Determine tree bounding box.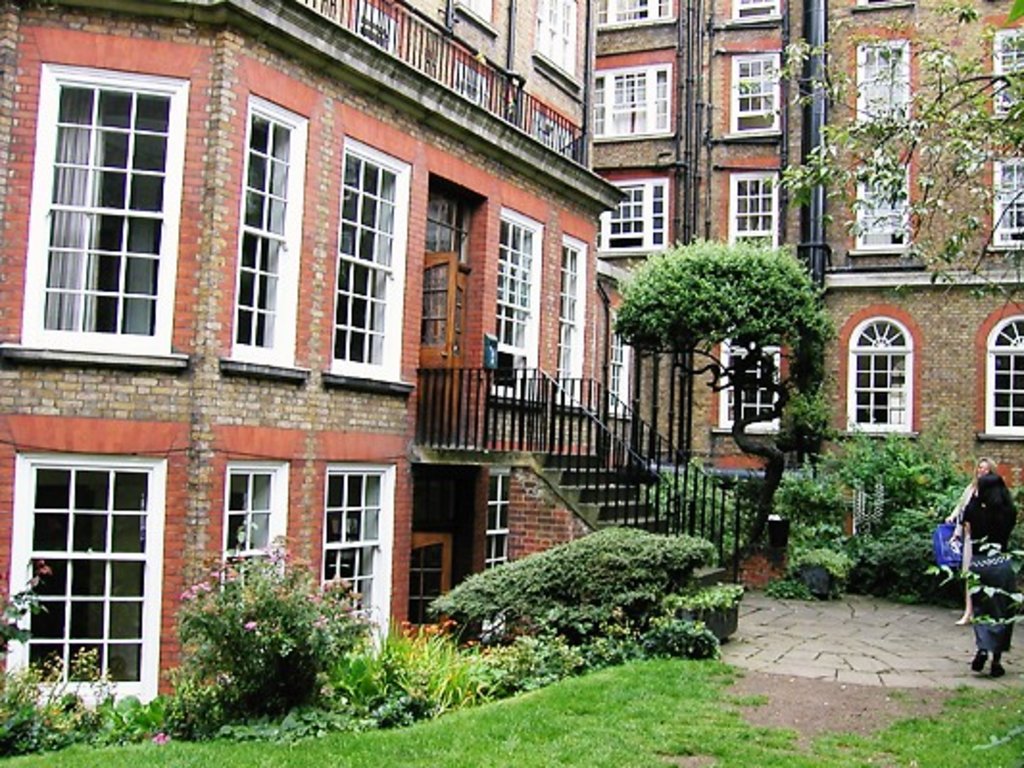
Determined: <bbox>601, 184, 849, 459</bbox>.
